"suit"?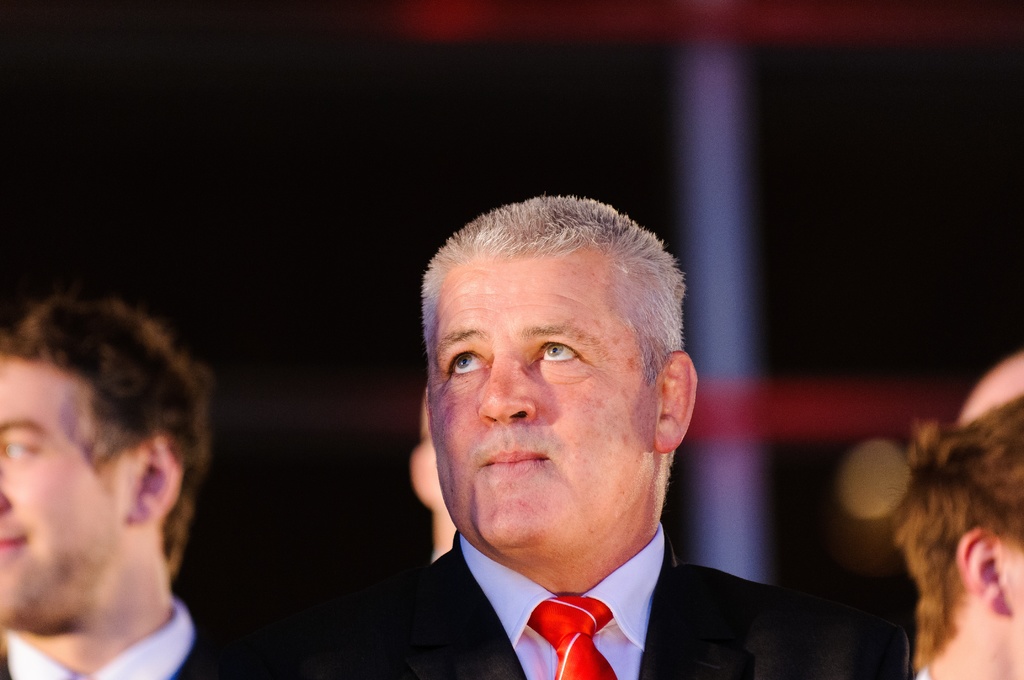
271,520,908,679
